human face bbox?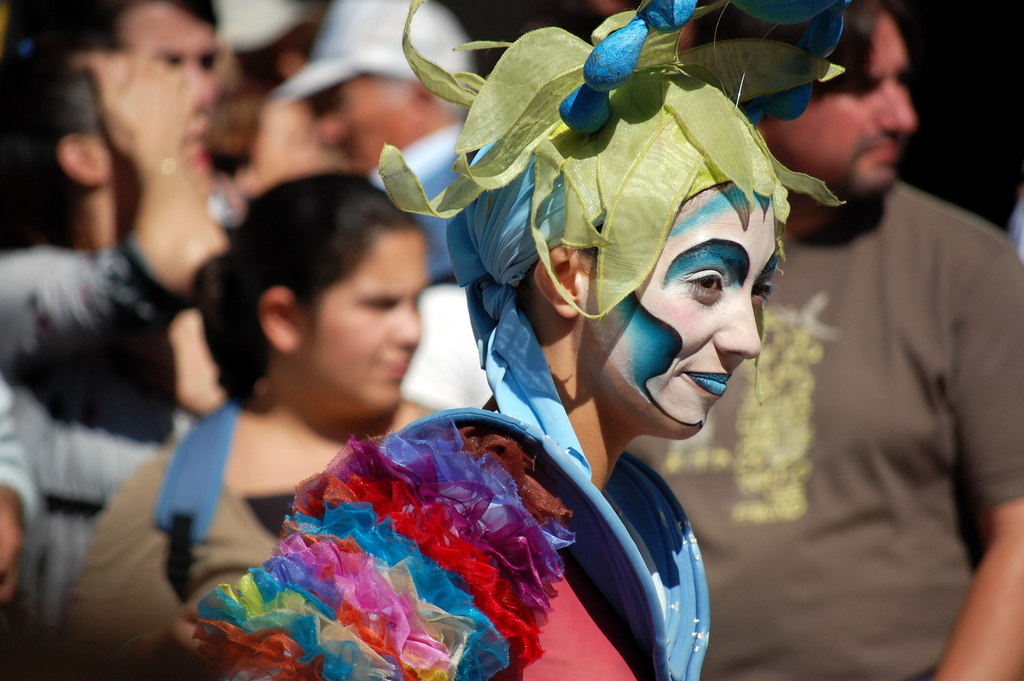
[776,4,917,189]
